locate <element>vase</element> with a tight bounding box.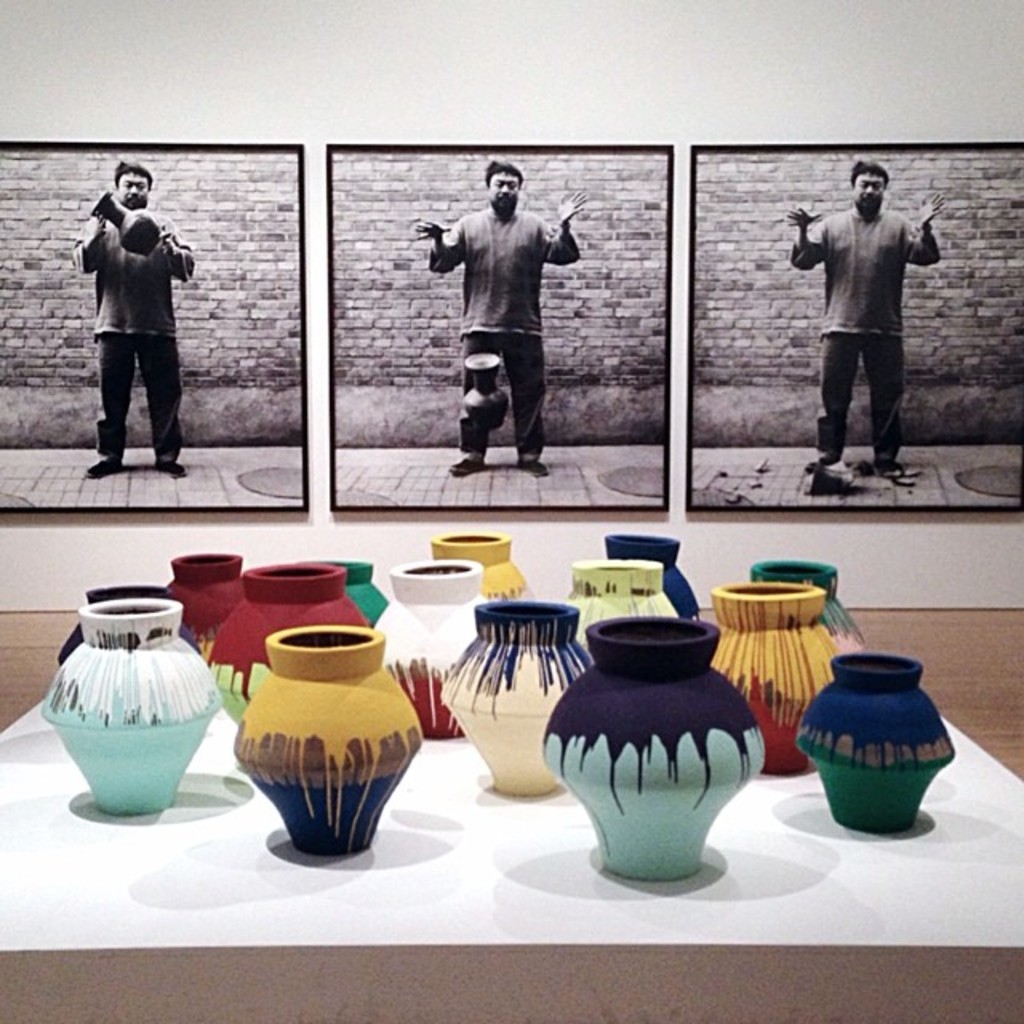
(427, 525, 542, 605).
